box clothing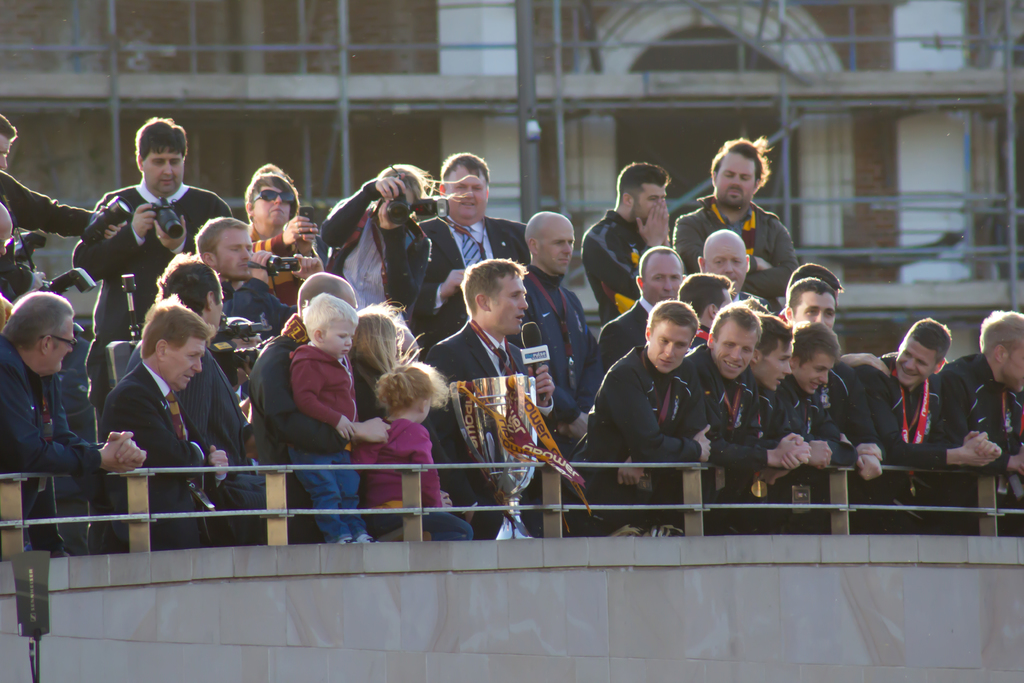
detection(422, 223, 528, 343)
